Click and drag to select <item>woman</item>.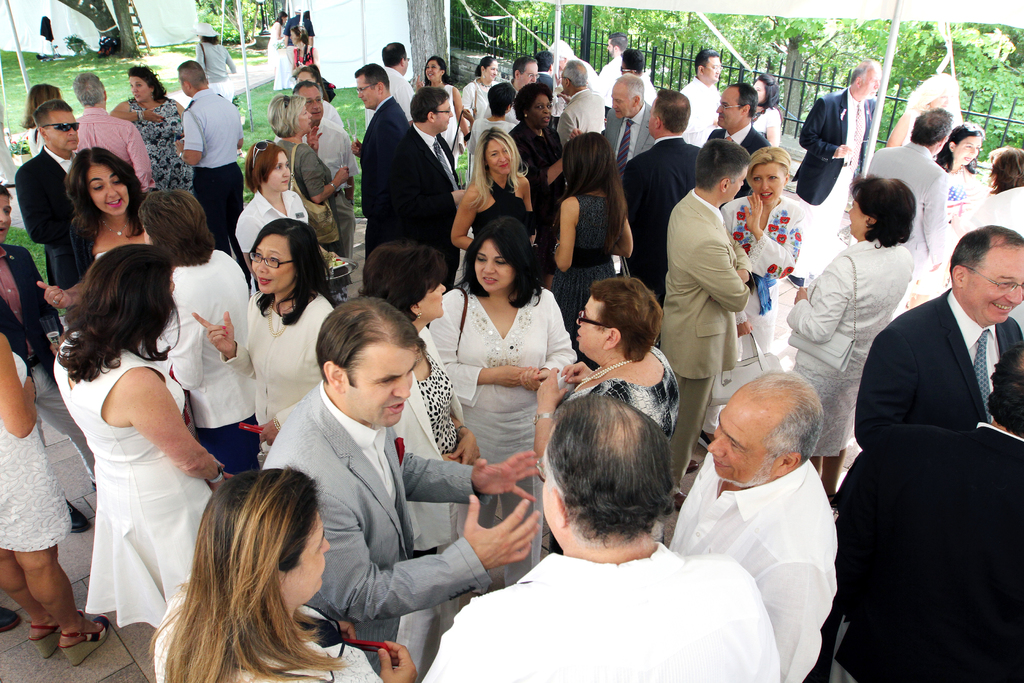
Selection: 534:276:678:557.
